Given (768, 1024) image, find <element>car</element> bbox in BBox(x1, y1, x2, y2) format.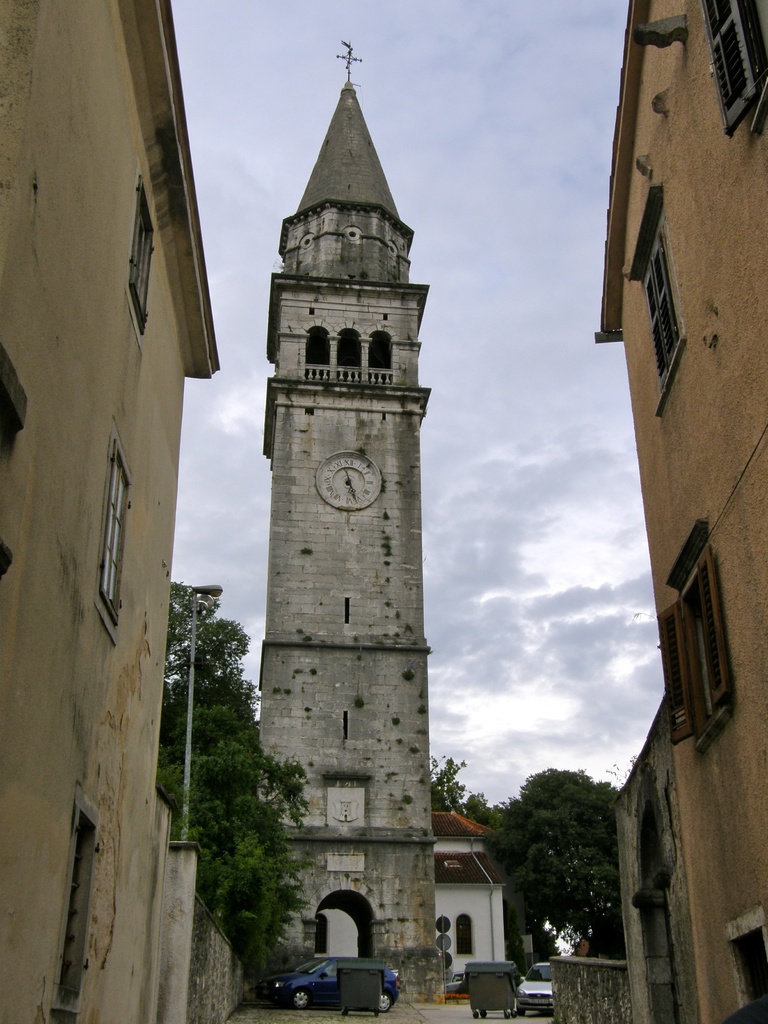
BBox(446, 975, 469, 1000).
